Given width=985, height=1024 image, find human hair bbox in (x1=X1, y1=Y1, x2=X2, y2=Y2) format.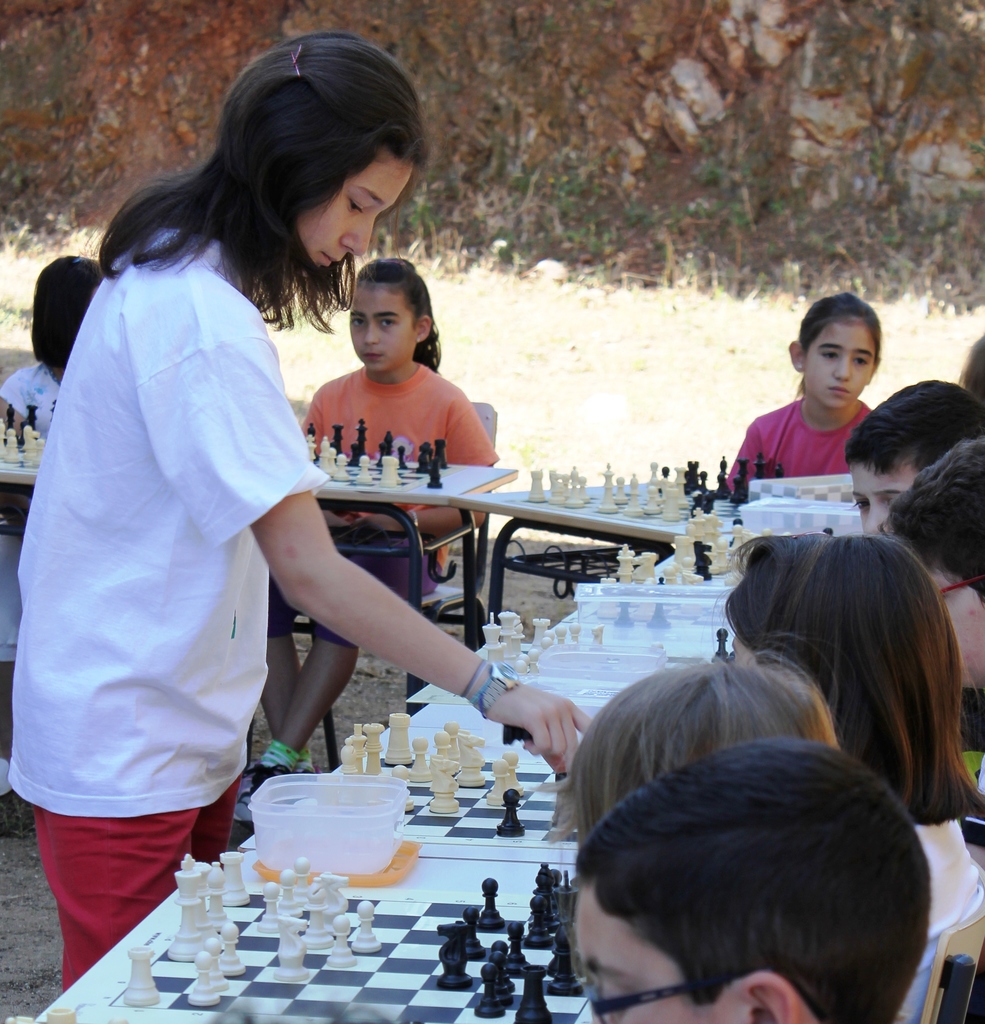
(x1=356, y1=254, x2=440, y2=378).
